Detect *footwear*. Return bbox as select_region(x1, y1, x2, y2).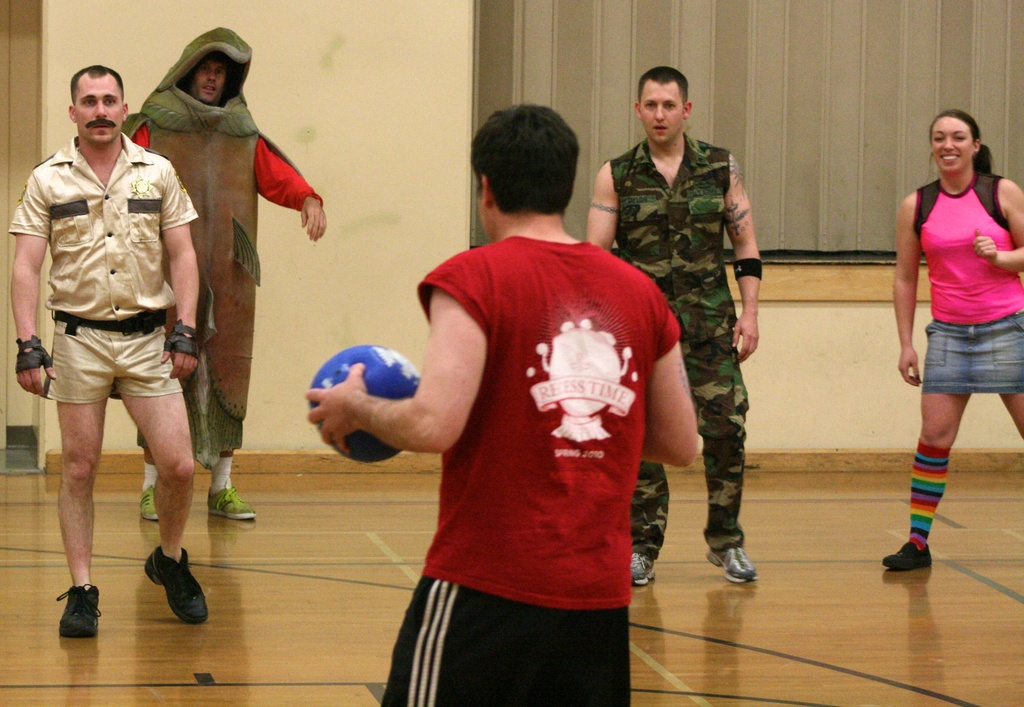
select_region(57, 580, 101, 636).
